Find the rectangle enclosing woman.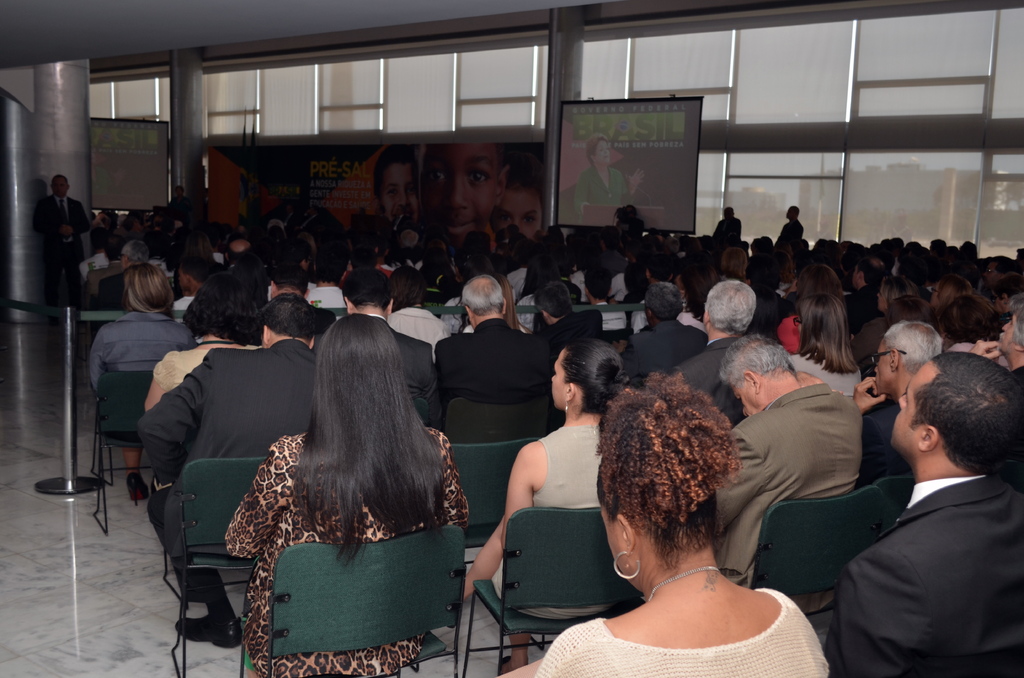
[137,271,266,492].
